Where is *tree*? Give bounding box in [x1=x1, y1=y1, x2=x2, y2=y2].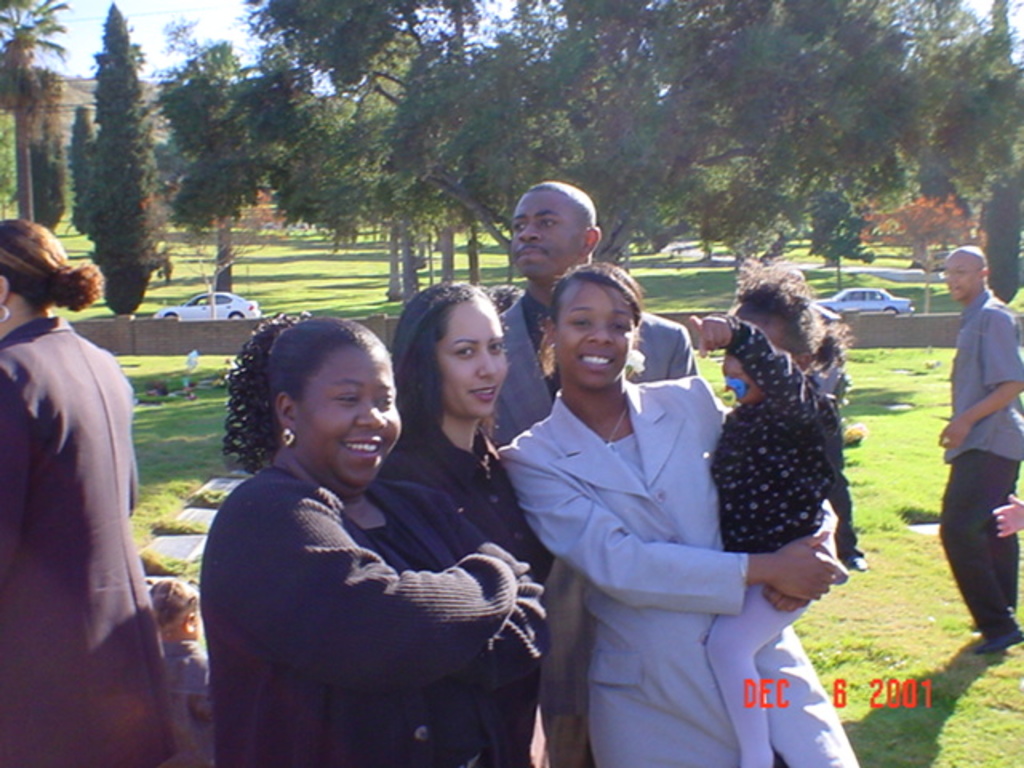
[x1=0, y1=0, x2=67, y2=235].
